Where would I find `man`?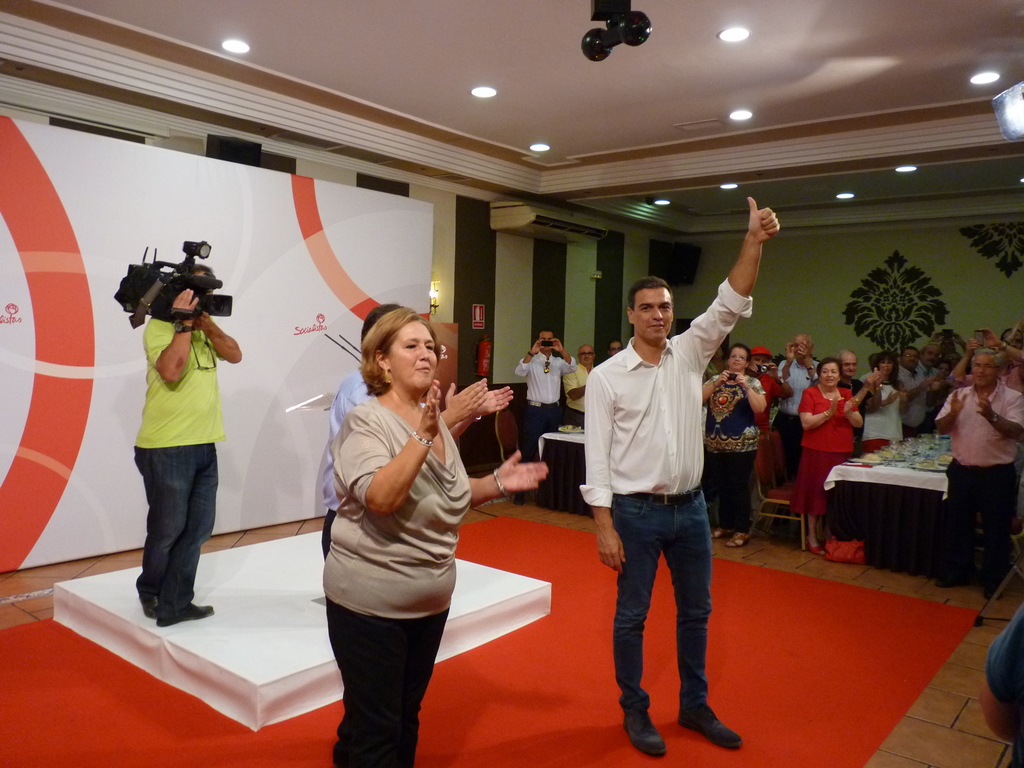
At {"left": 578, "top": 194, "right": 785, "bottom": 758}.
